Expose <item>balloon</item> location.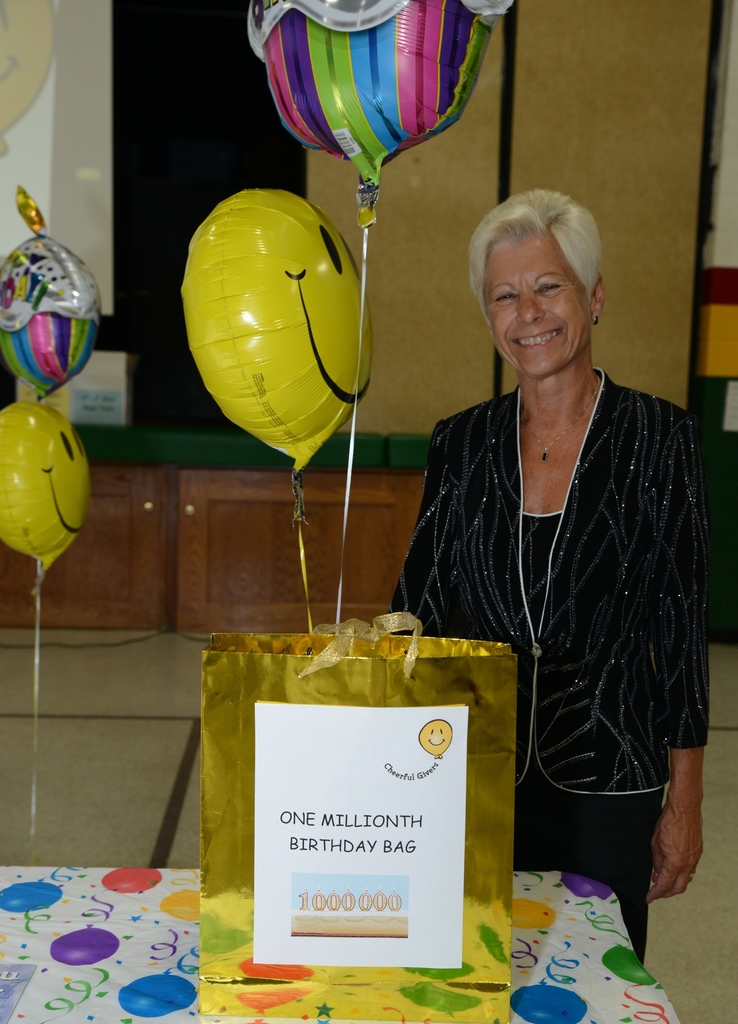
Exposed at box=[0, 399, 95, 572].
